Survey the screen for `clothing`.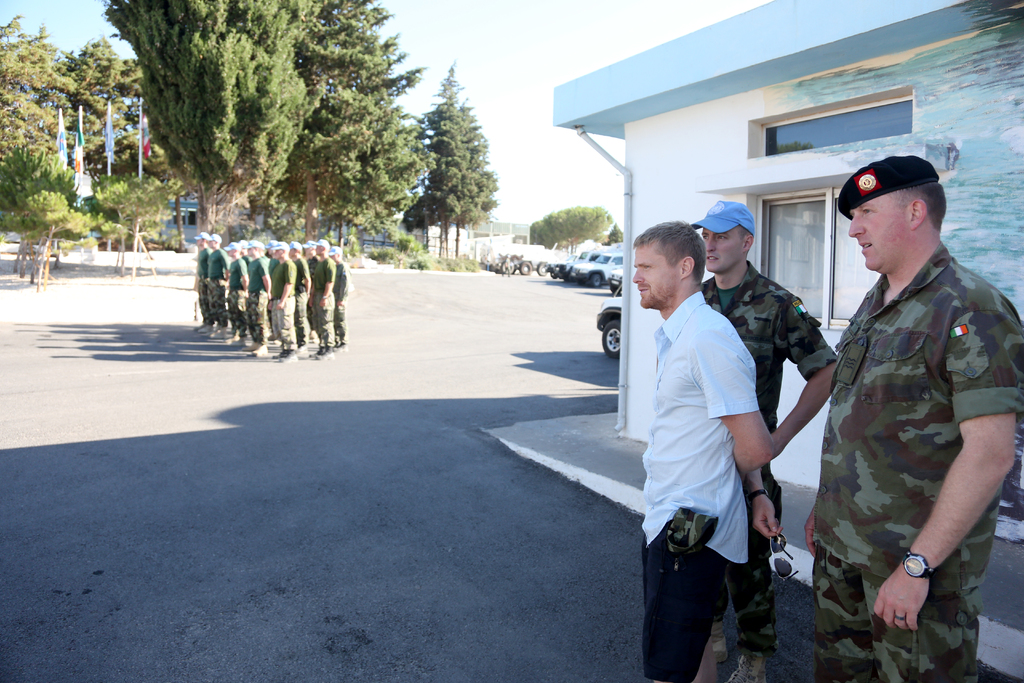
Survey found: rect(202, 249, 208, 324).
